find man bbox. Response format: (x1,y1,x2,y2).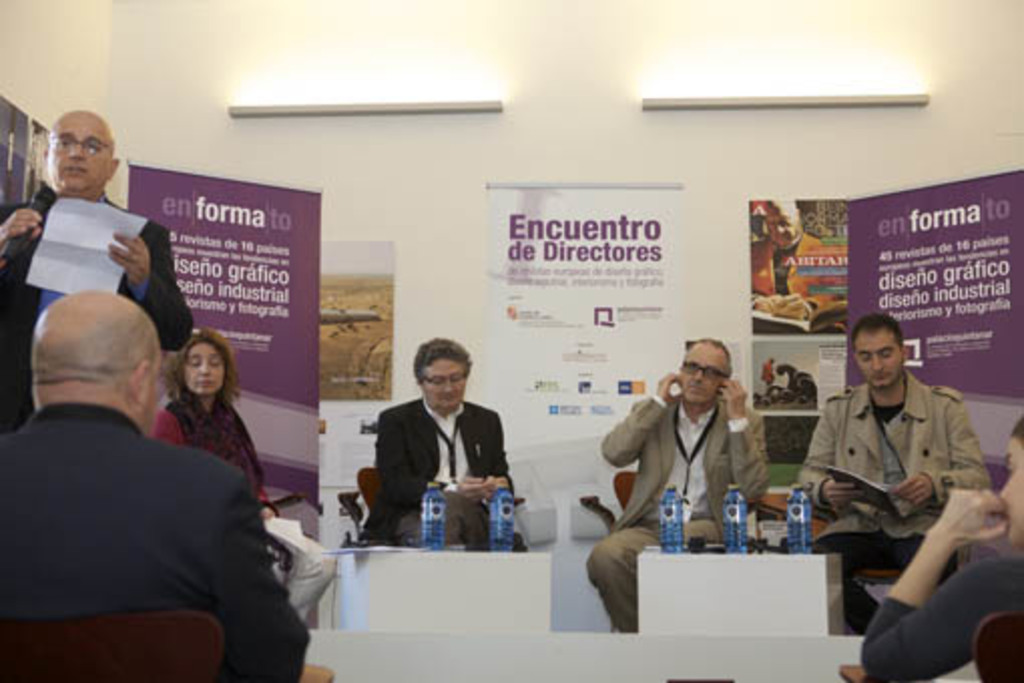
(584,335,785,643).
